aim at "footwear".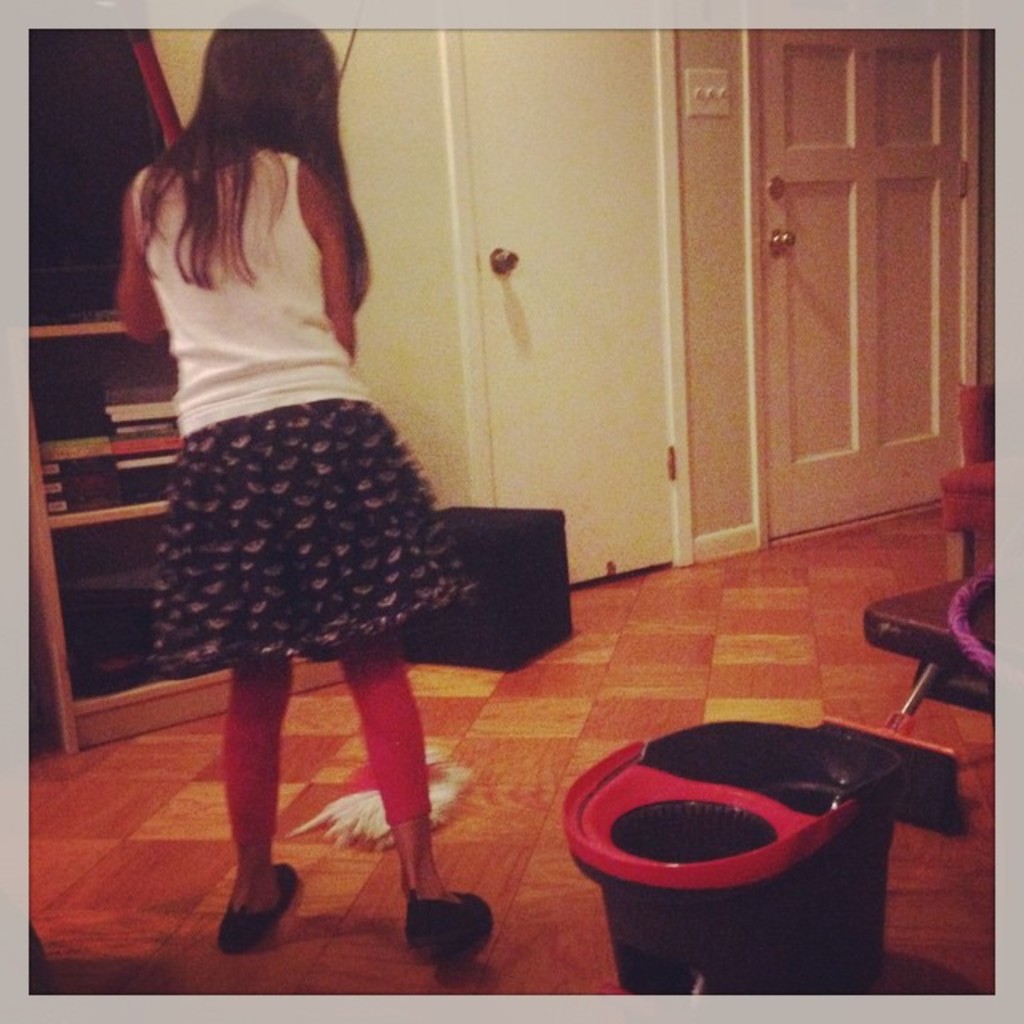
Aimed at rect(210, 862, 296, 958).
